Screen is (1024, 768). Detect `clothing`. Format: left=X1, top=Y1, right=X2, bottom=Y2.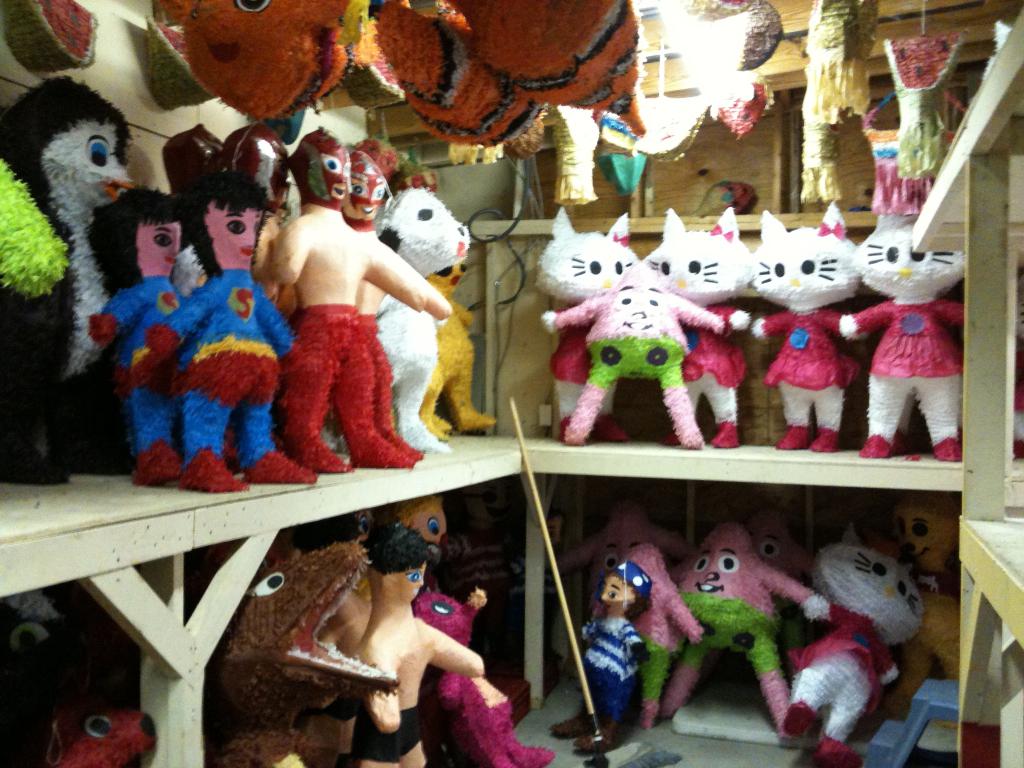
left=360, top=311, right=430, bottom=468.
